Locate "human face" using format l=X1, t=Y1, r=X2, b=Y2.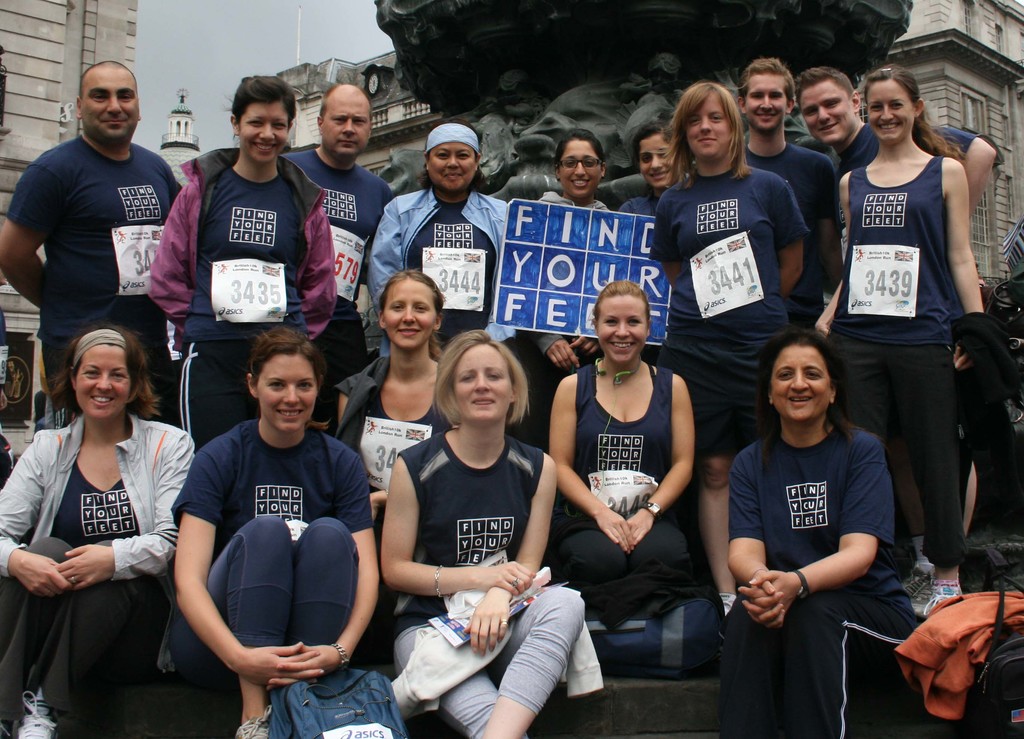
l=240, t=99, r=287, b=163.
